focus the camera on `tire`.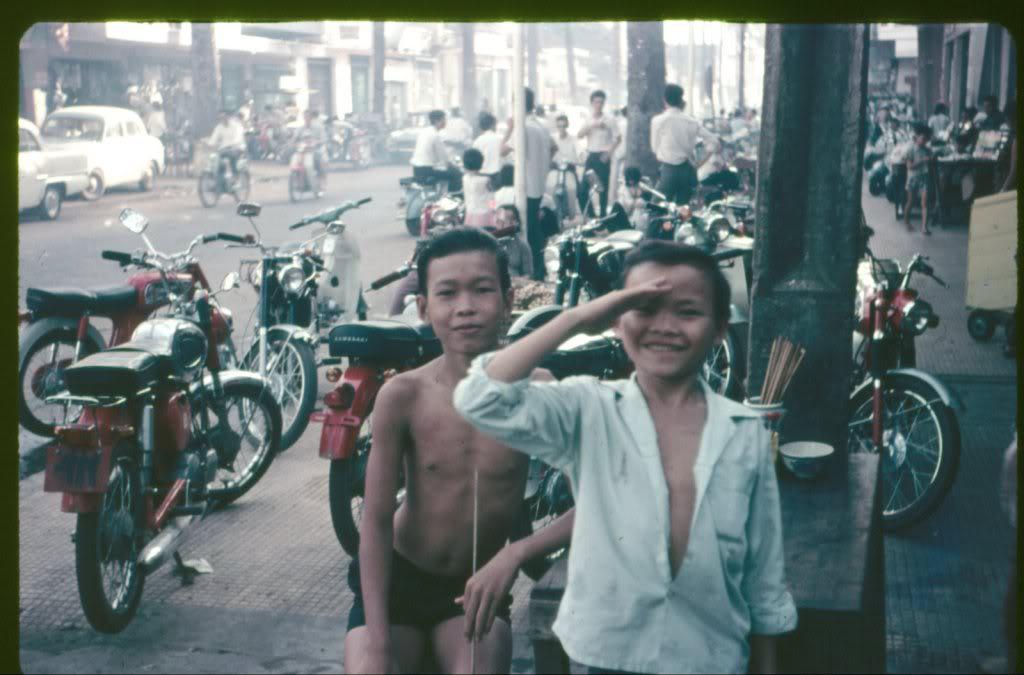
Focus region: select_region(511, 309, 613, 378).
